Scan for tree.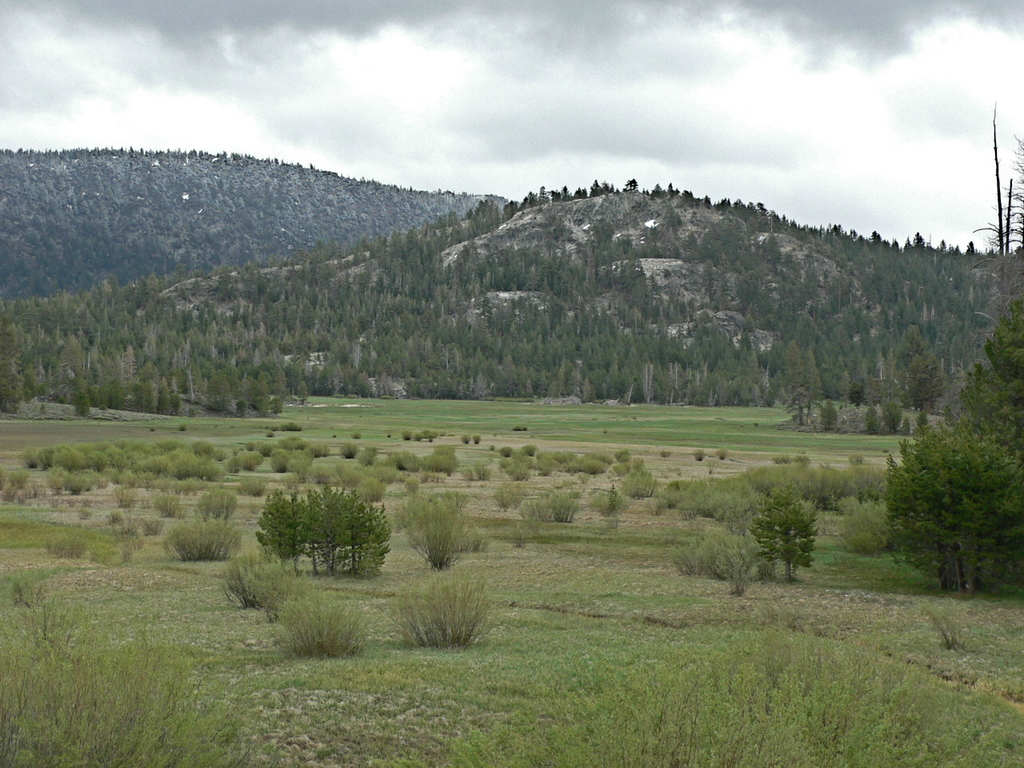
Scan result: Rect(783, 353, 813, 423).
